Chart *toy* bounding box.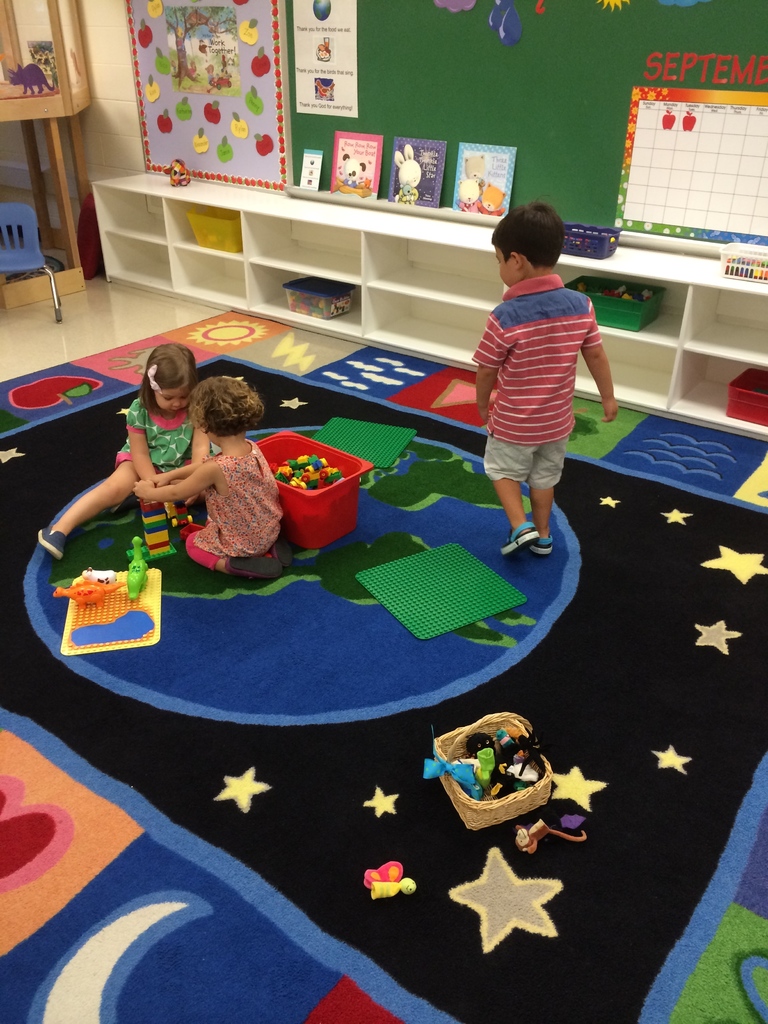
Charted: <box>166,497,195,532</box>.
